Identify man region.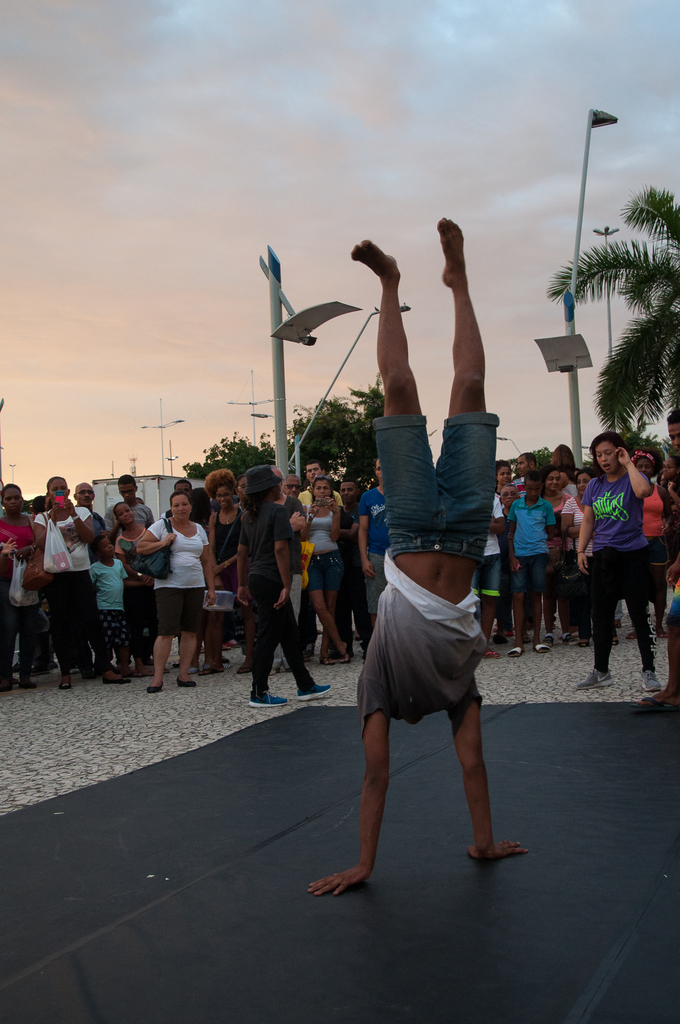
Region: (333, 467, 364, 657).
